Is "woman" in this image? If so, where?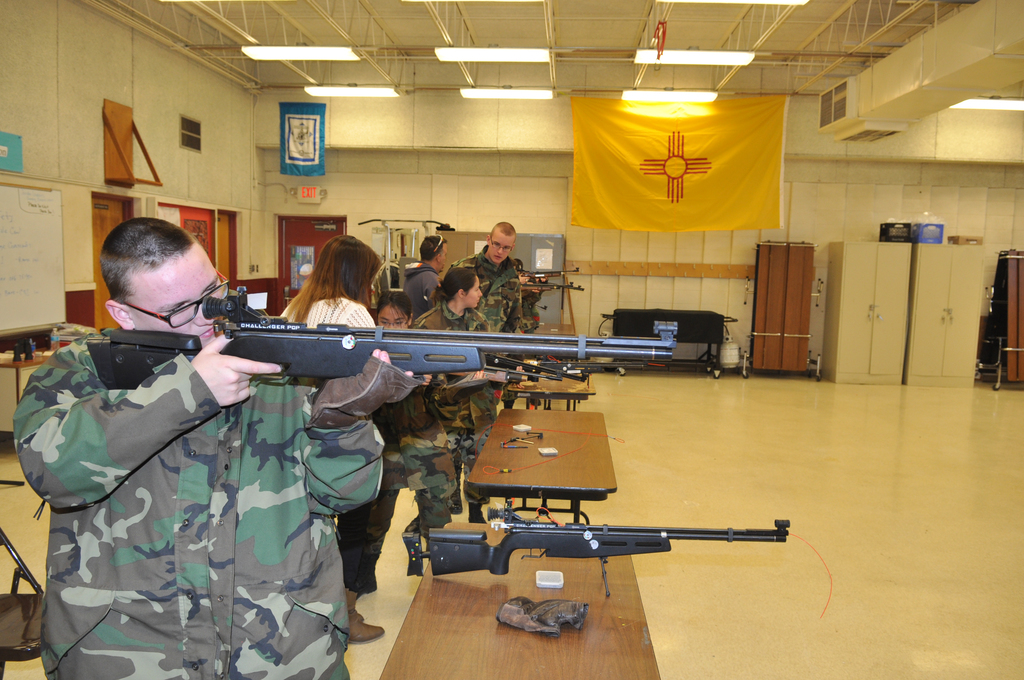
Yes, at rect(412, 264, 526, 443).
